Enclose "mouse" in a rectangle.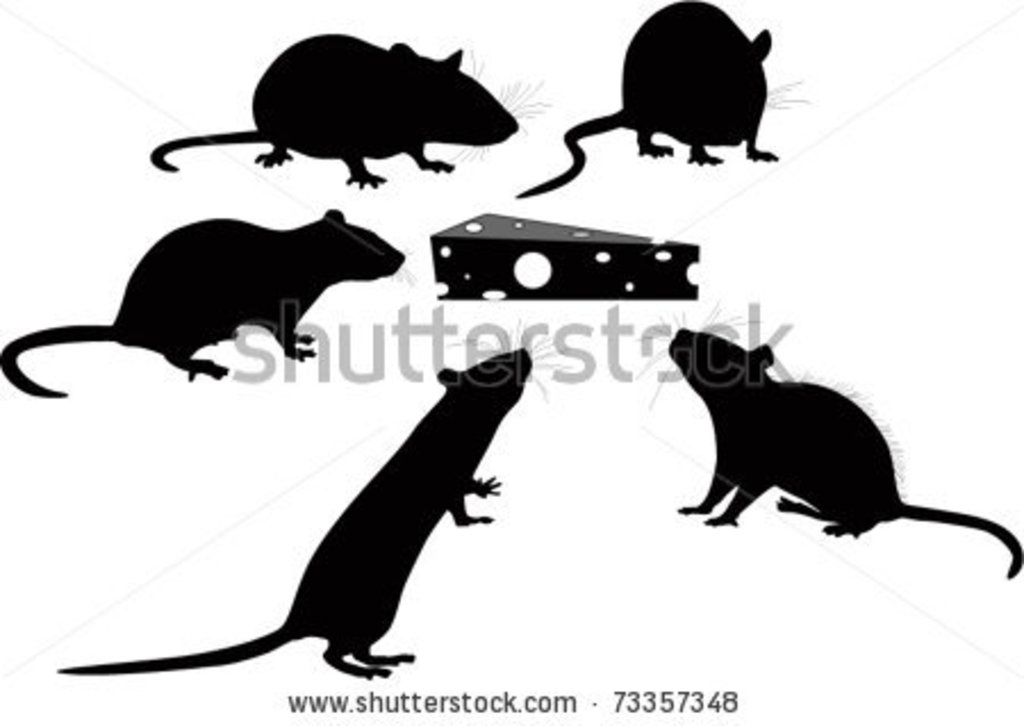
l=619, t=305, r=1022, b=576.
